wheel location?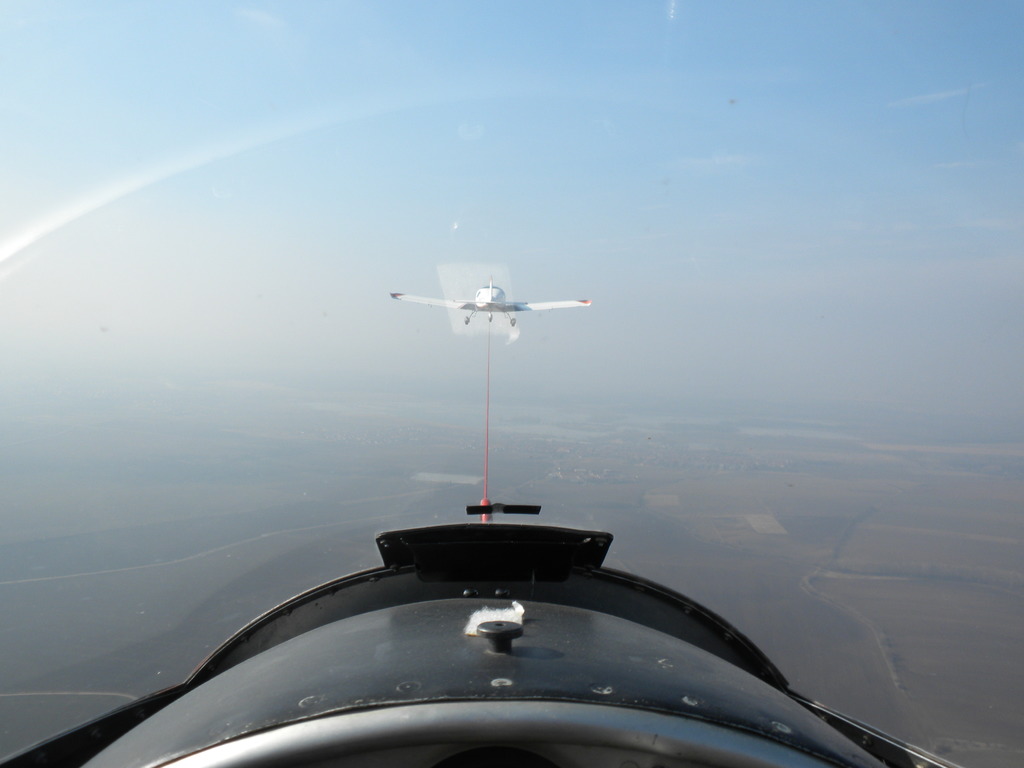
region(463, 316, 470, 325)
